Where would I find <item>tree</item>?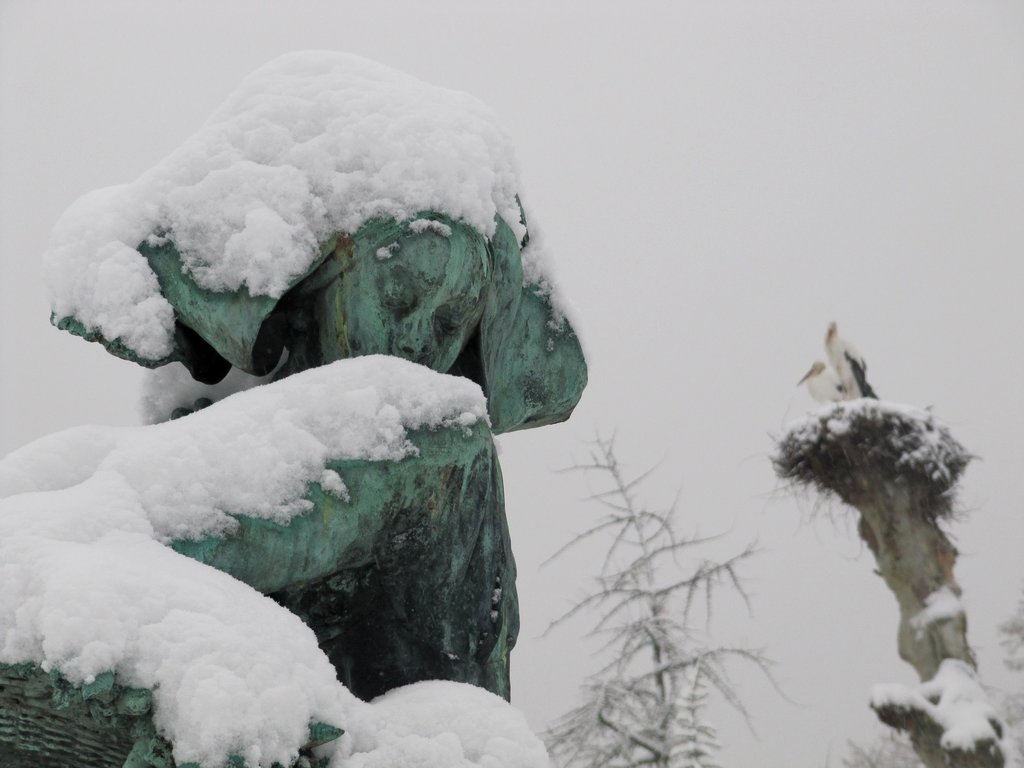
At region(536, 437, 798, 767).
